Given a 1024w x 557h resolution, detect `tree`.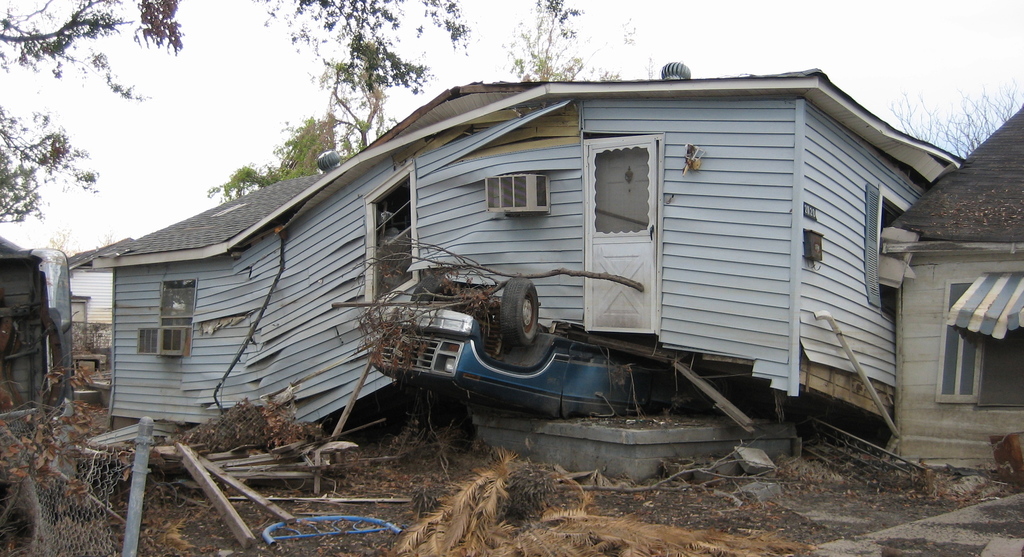
region(319, 54, 396, 152).
